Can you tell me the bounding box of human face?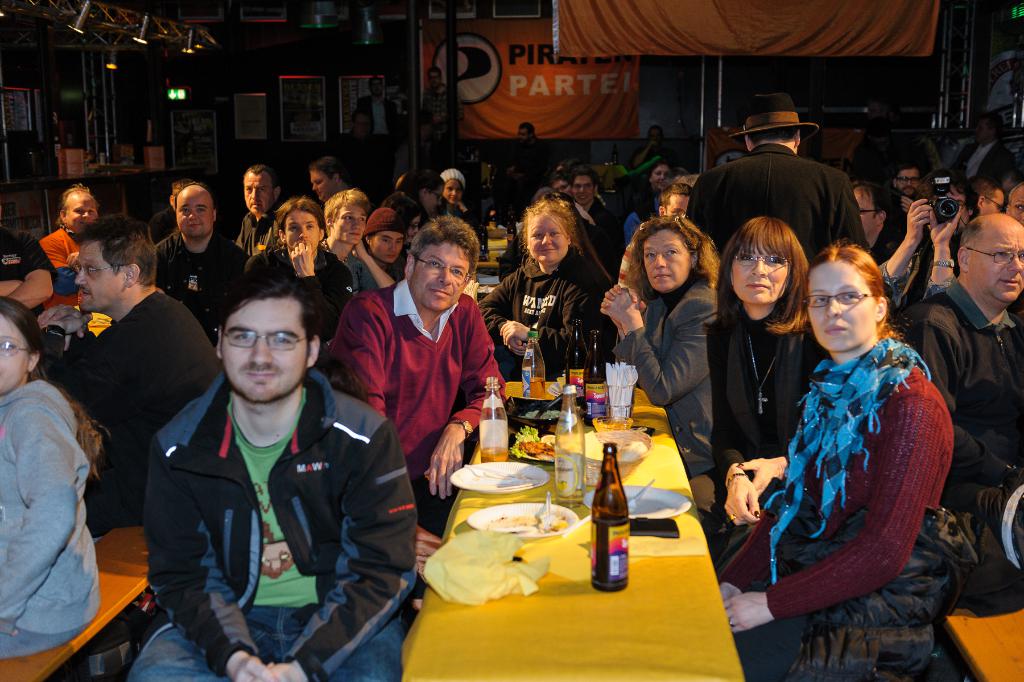
{"x1": 416, "y1": 241, "x2": 470, "y2": 313}.
